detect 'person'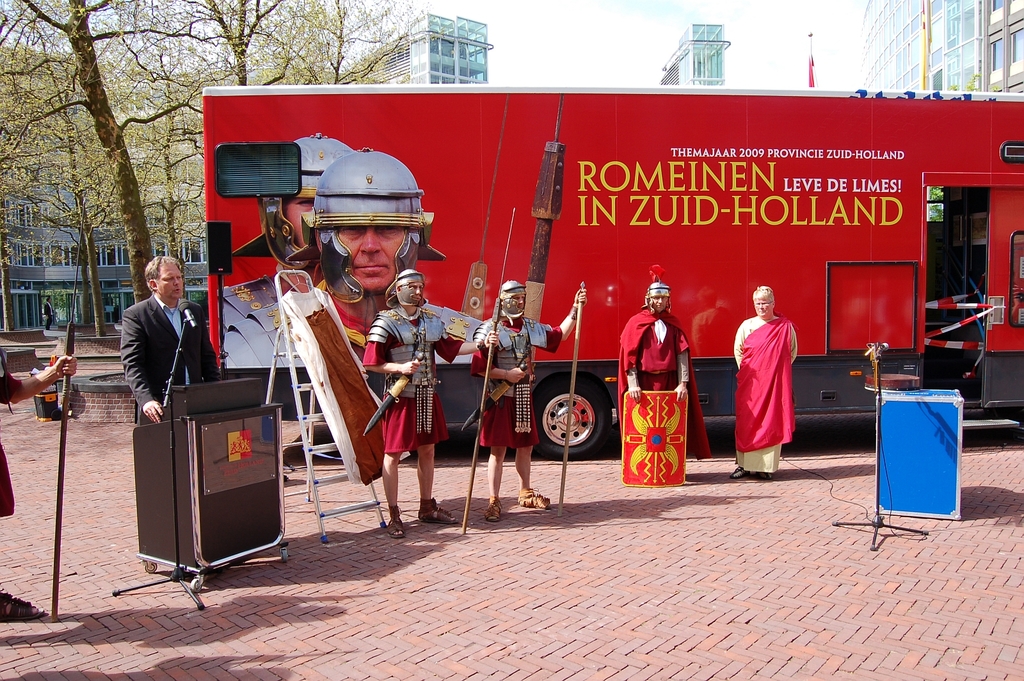
[x1=465, y1=280, x2=588, y2=521]
